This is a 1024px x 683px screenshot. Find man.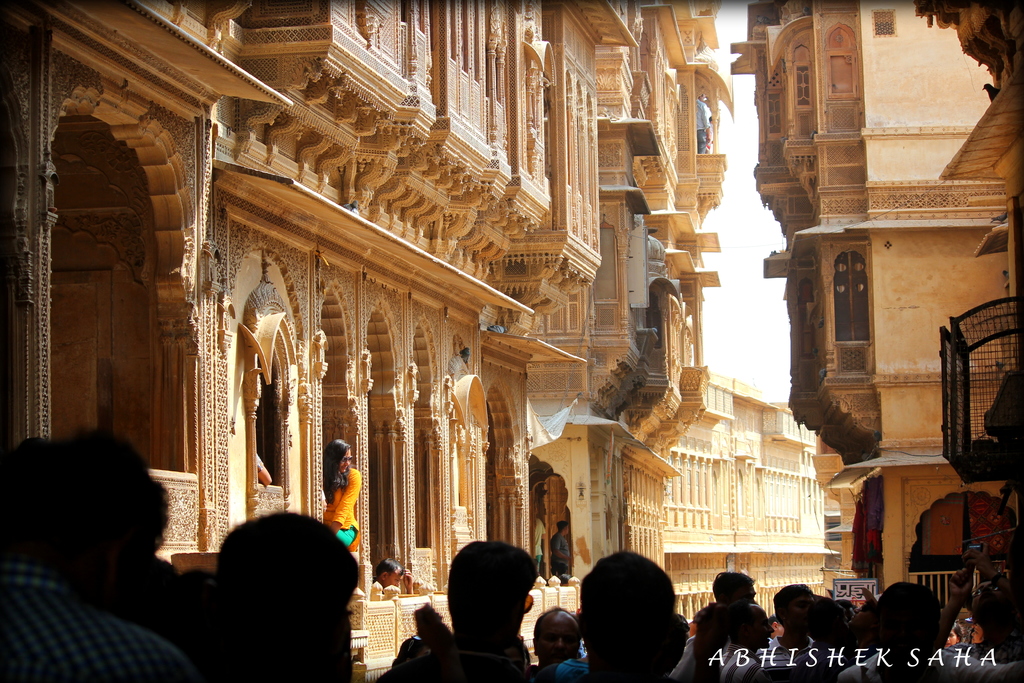
Bounding box: select_region(777, 583, 799, 682).
